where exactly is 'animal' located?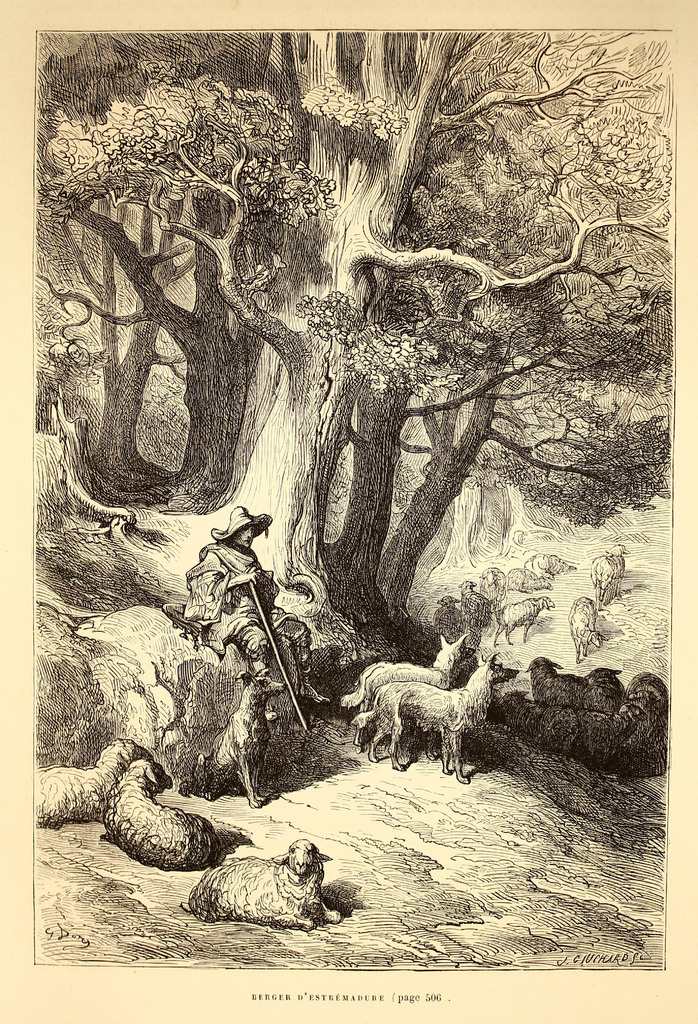
Its bounding box is region(336, 626, 474, 755).
